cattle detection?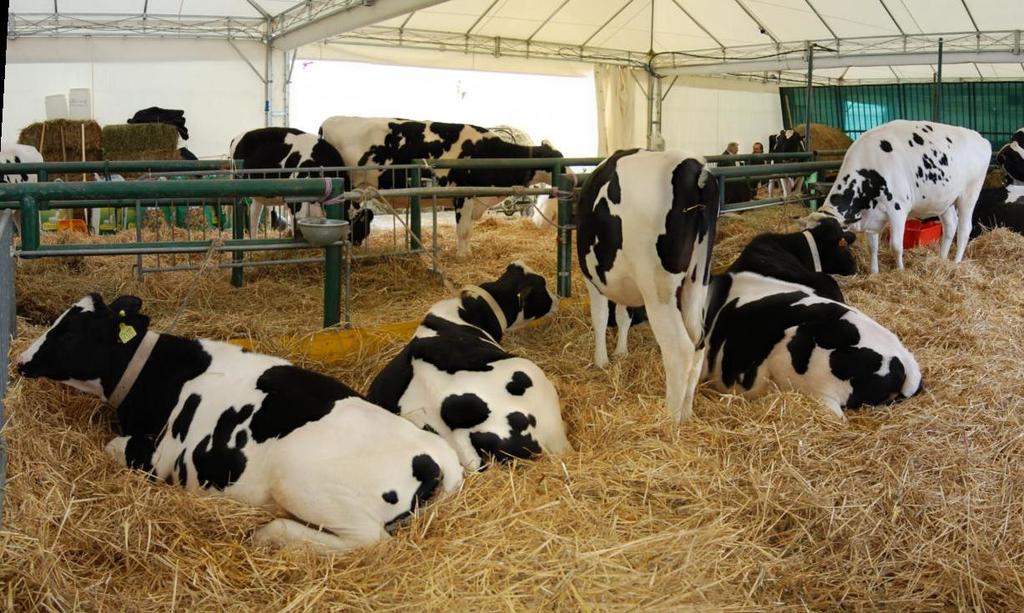
<region>707, 261, 922, 420</region>
